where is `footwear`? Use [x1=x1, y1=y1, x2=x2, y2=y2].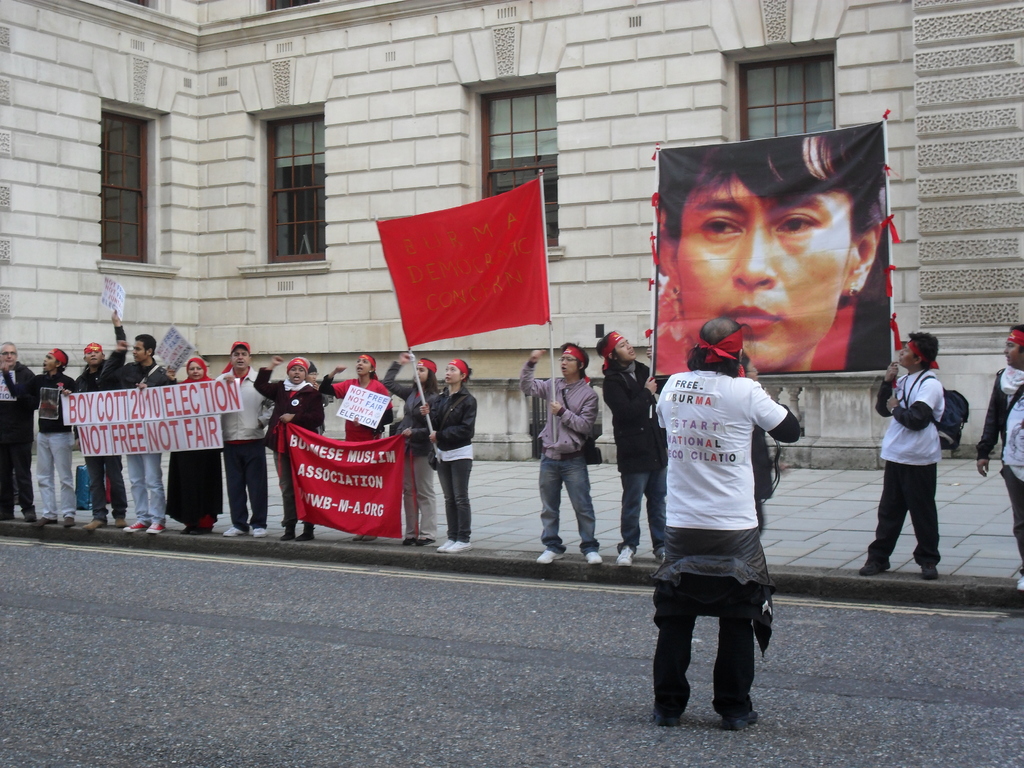
[x1=279, y1=526, x2=294, y2=540].
